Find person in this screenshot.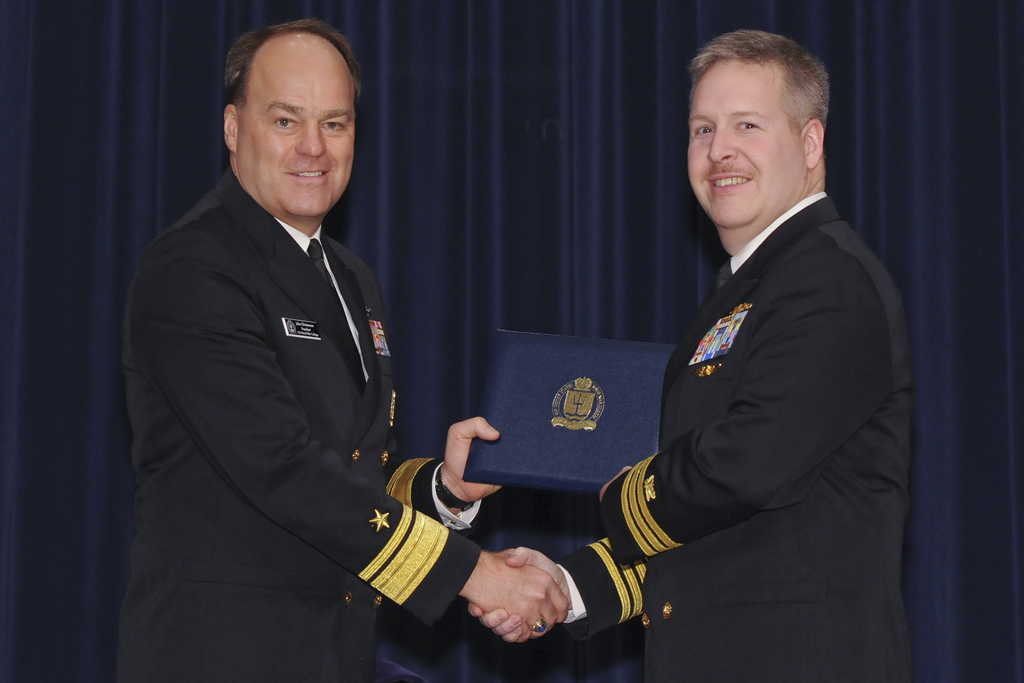
The bounding box for person is x1=460 y1=24 x2=917 y2=682.
